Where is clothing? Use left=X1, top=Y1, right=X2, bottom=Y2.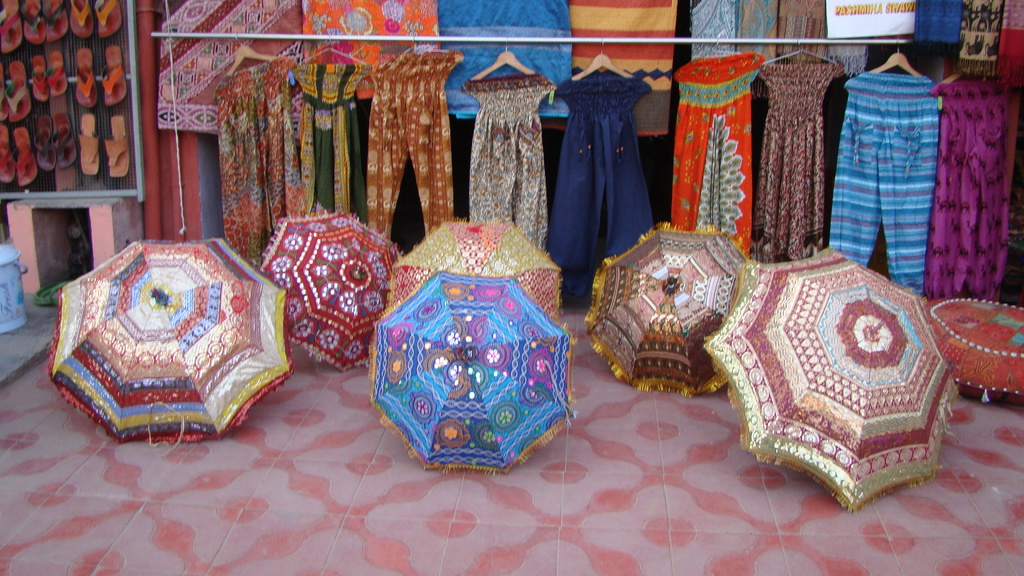
left=990, top=0, right=1023, bottom=82.
